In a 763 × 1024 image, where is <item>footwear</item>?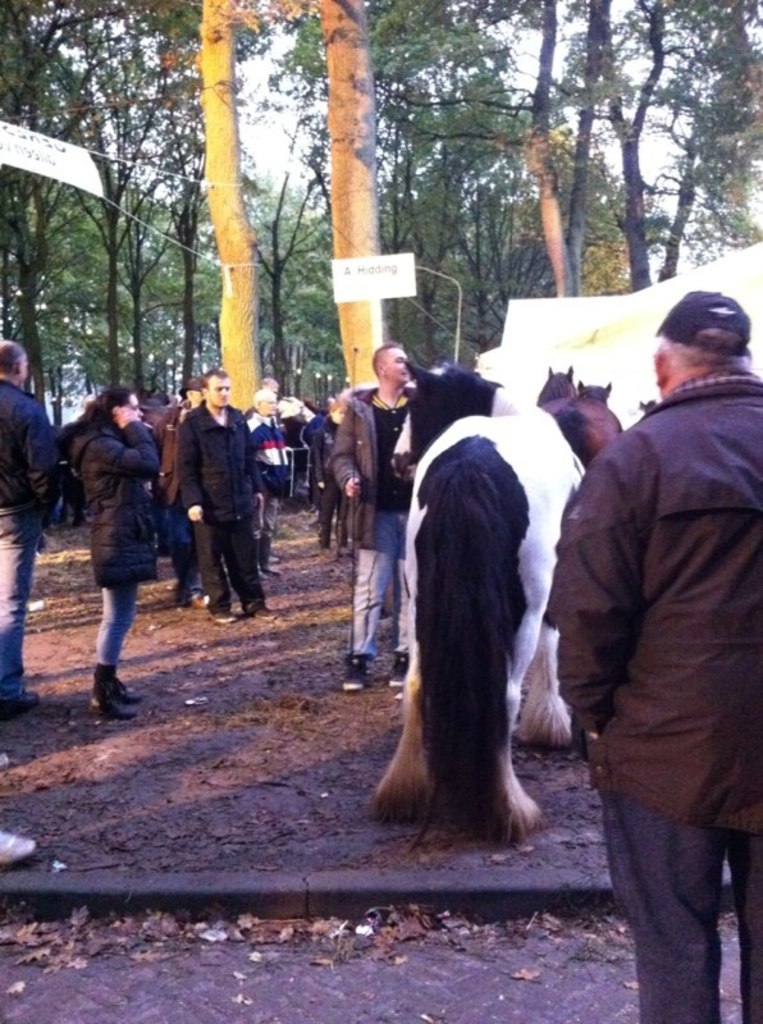
left=383, top=653, right=405, bottom=689.
